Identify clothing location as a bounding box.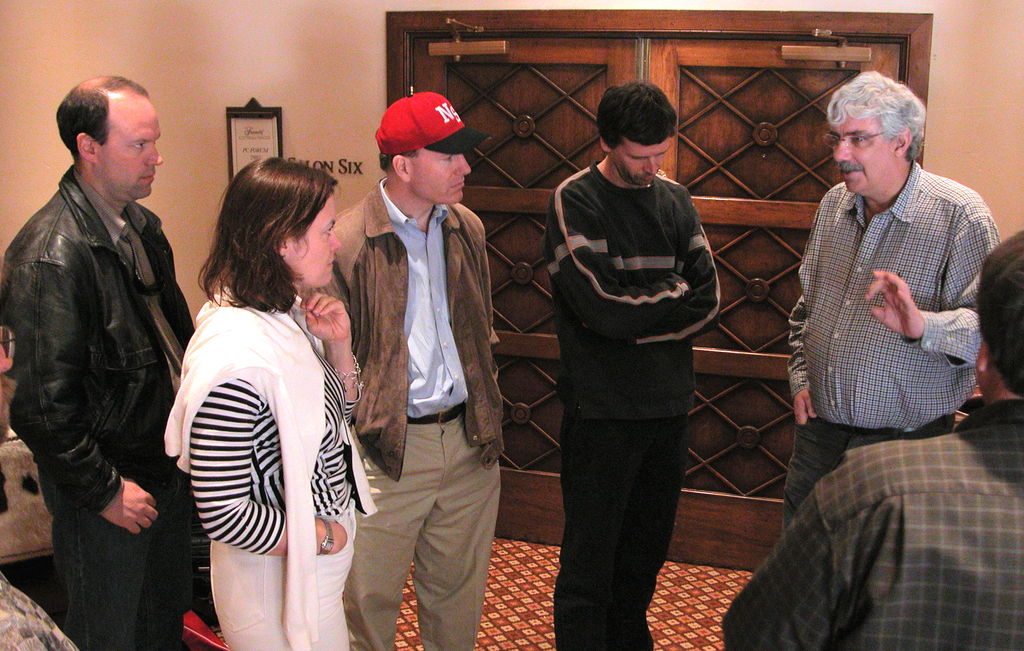
l=792, t=127, r=997, b=479.
